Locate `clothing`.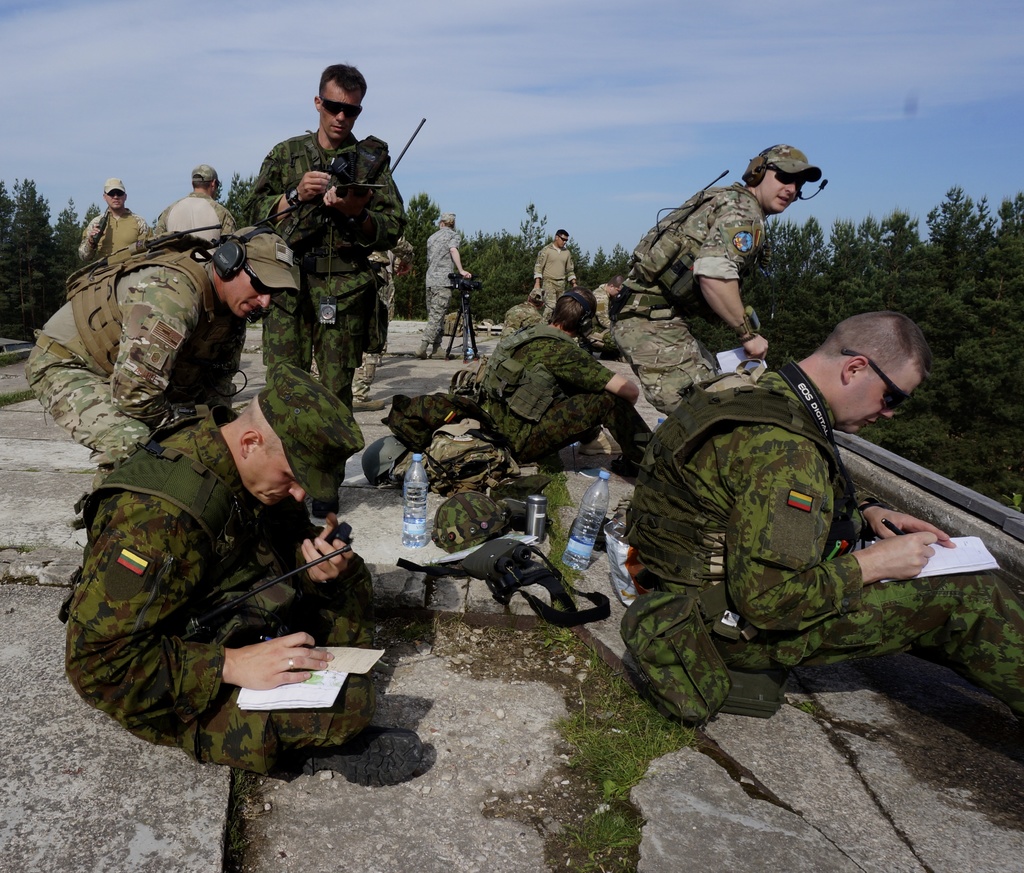
Bounding box: l=420, t=227, r=463, b=352.
